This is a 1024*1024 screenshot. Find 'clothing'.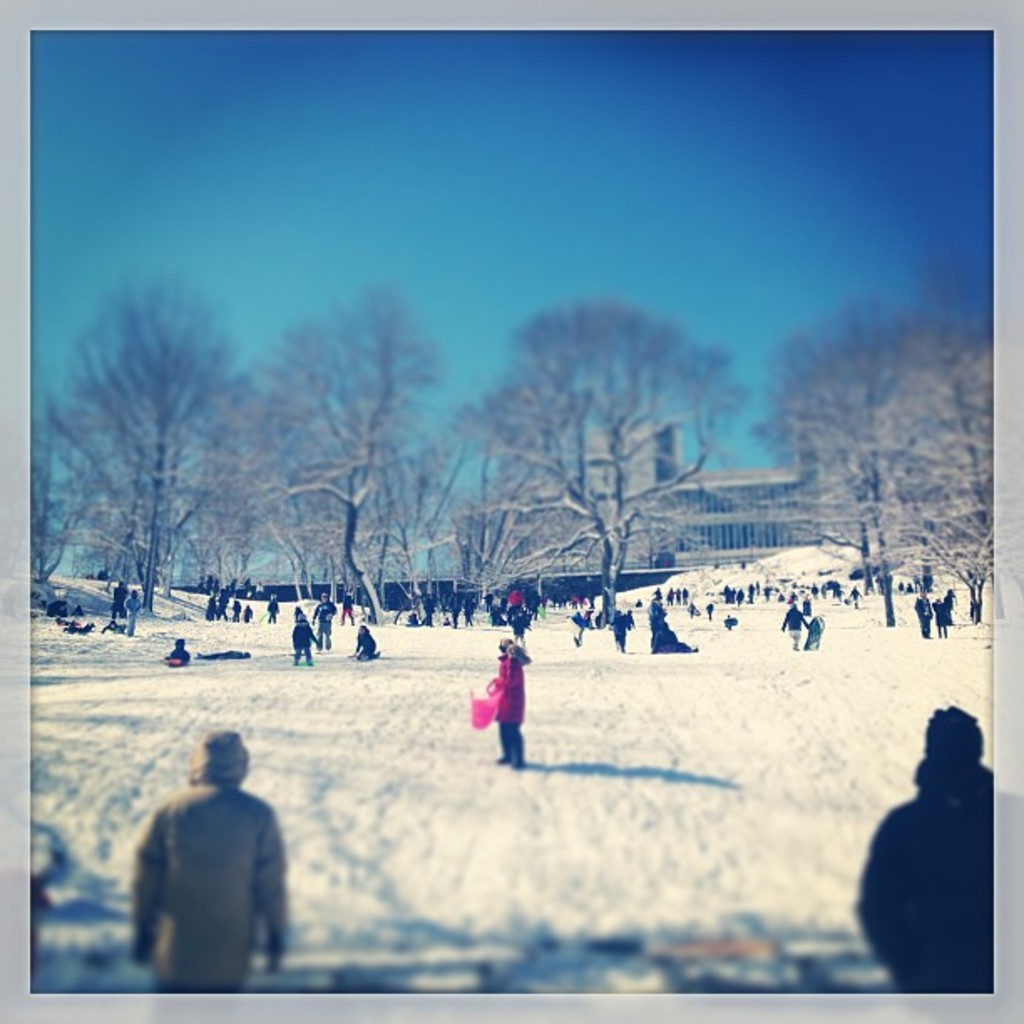
Bounding box: Rect(781, 611, 805, 631).
